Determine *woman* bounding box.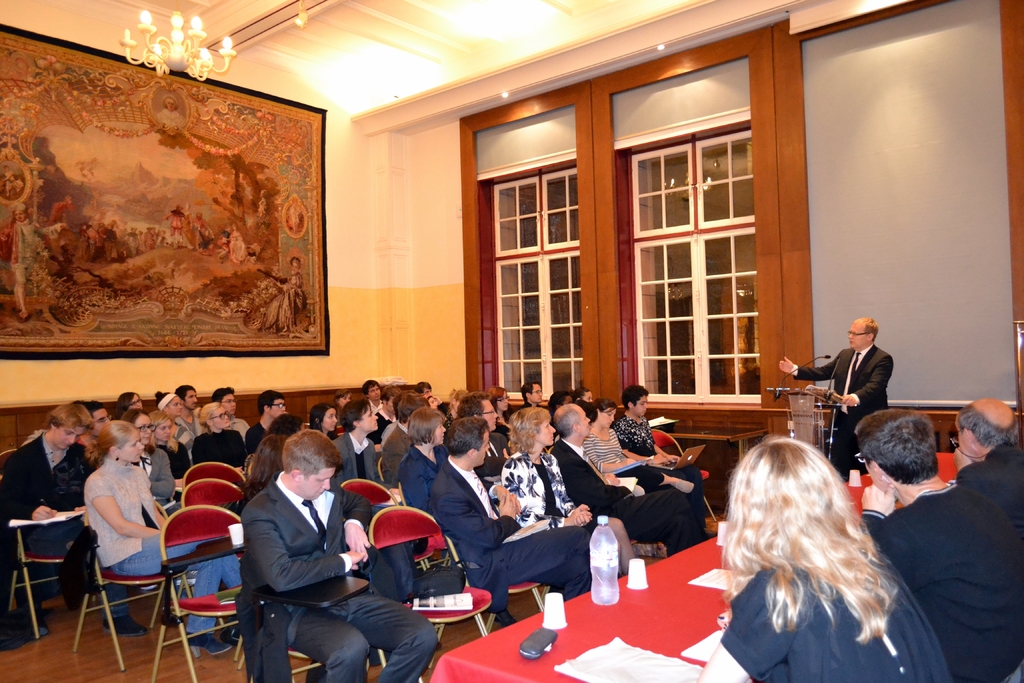
Determined: 397 400 452 519.
